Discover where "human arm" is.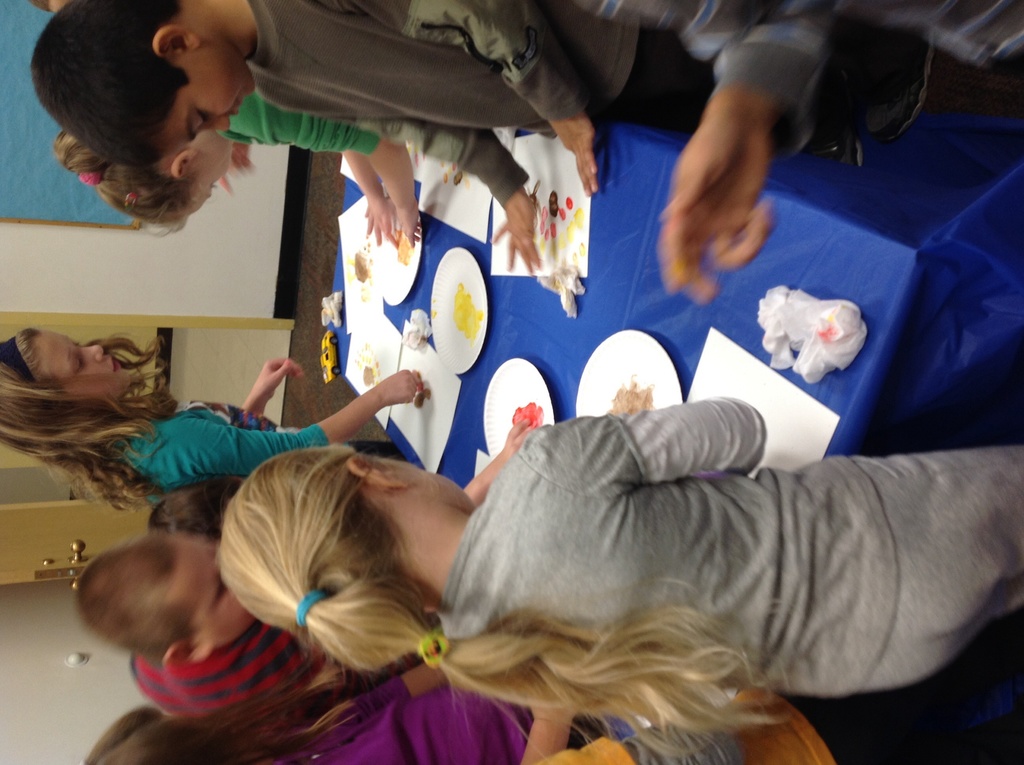
Discovered at 520:392:774:496.
